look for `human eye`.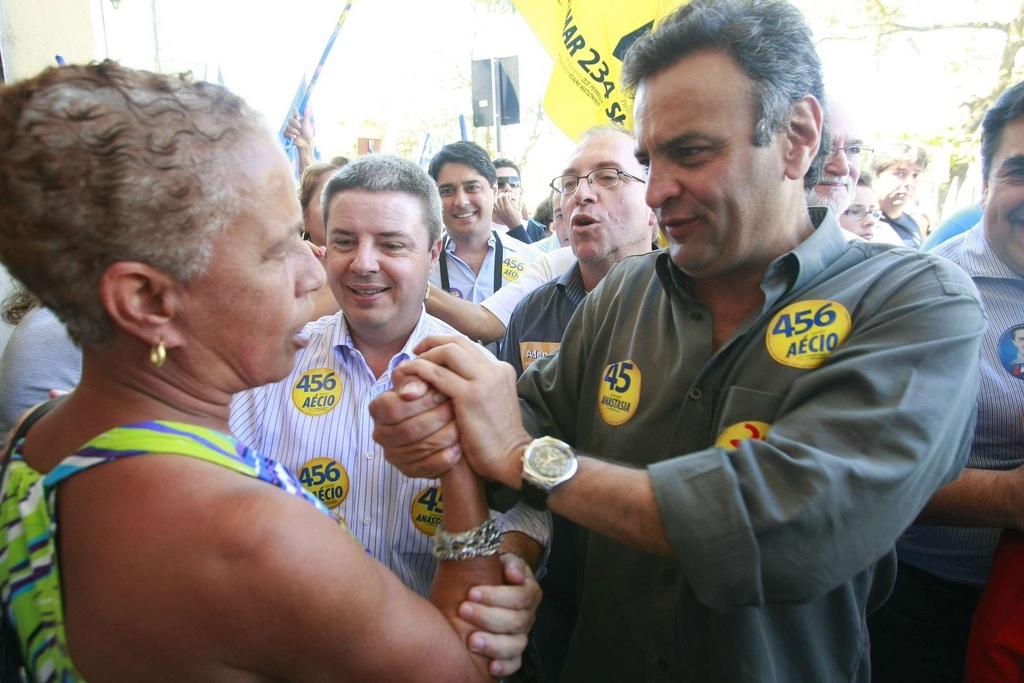
Found: select_region(845, 209, 866, 216).
